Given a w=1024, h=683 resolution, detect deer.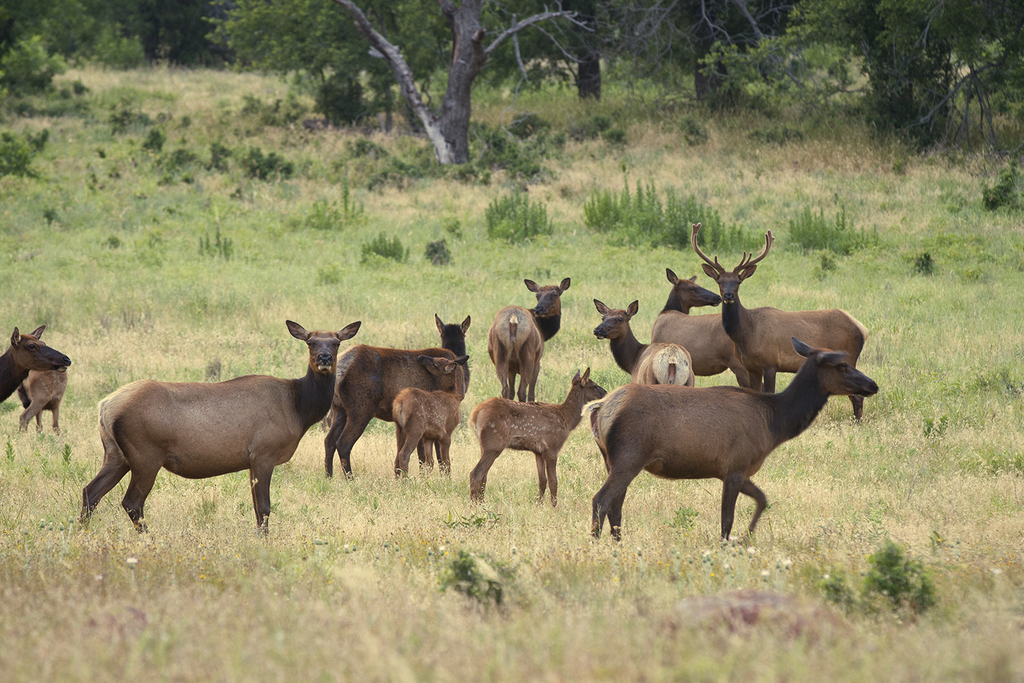
[left=395, top=352, right=470, bottom=481].
